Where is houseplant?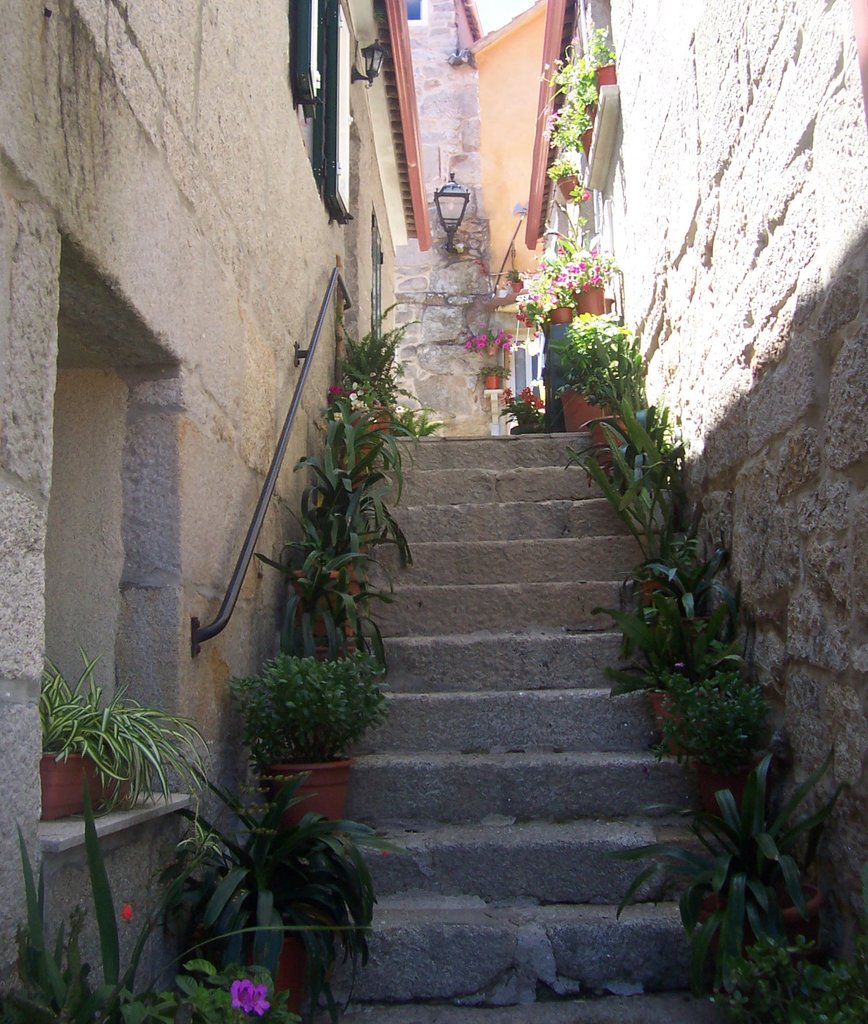
l=533, t=253, r=577, b=330.
